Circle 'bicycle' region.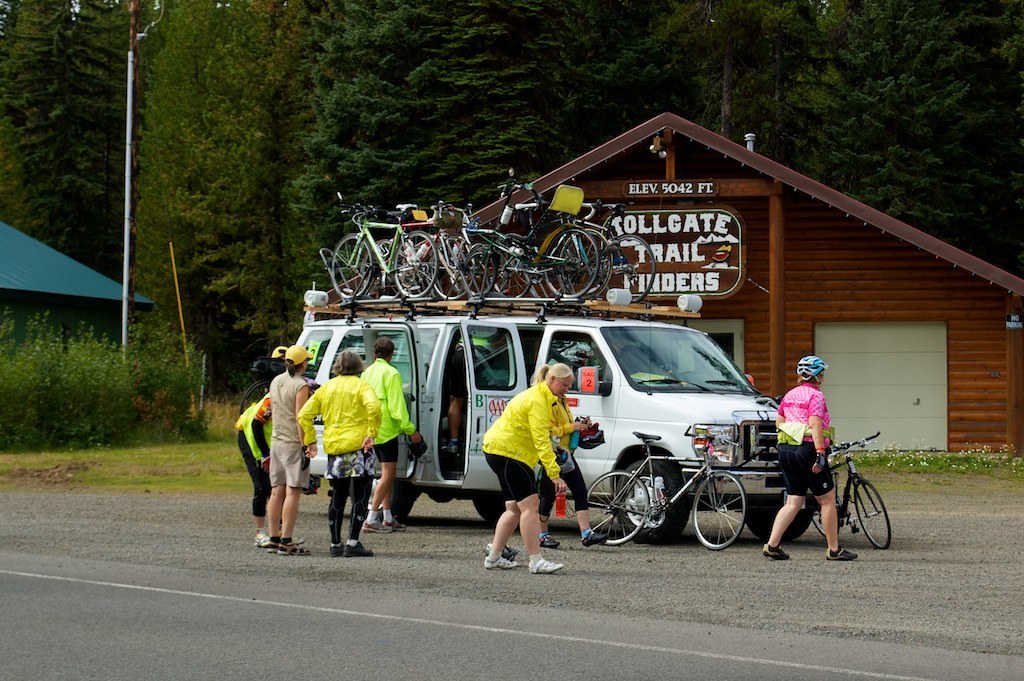
Region: 554 197 652 303.
